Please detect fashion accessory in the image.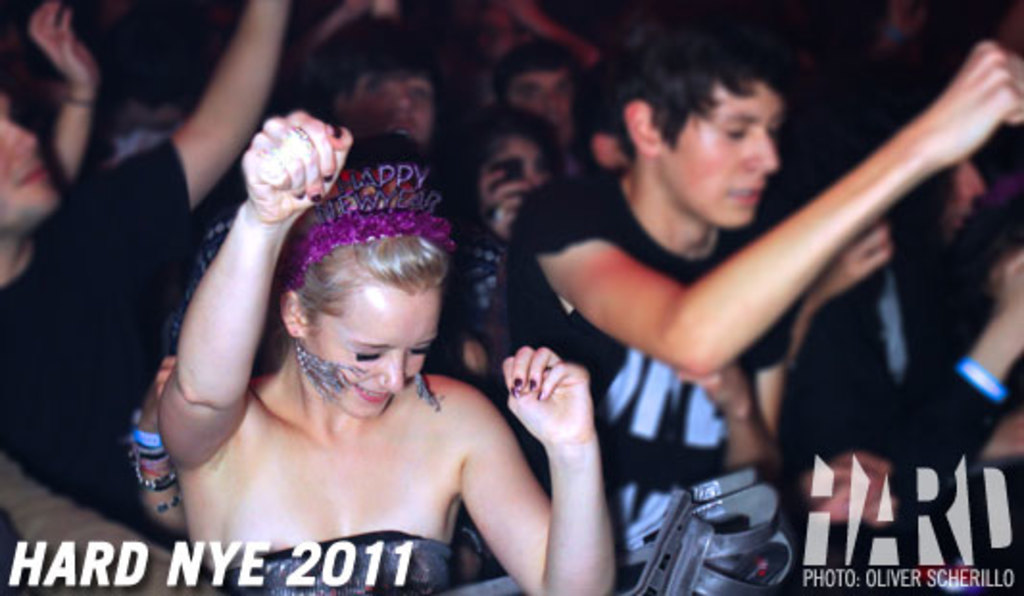
select_region(417, 373, 446, 411).
